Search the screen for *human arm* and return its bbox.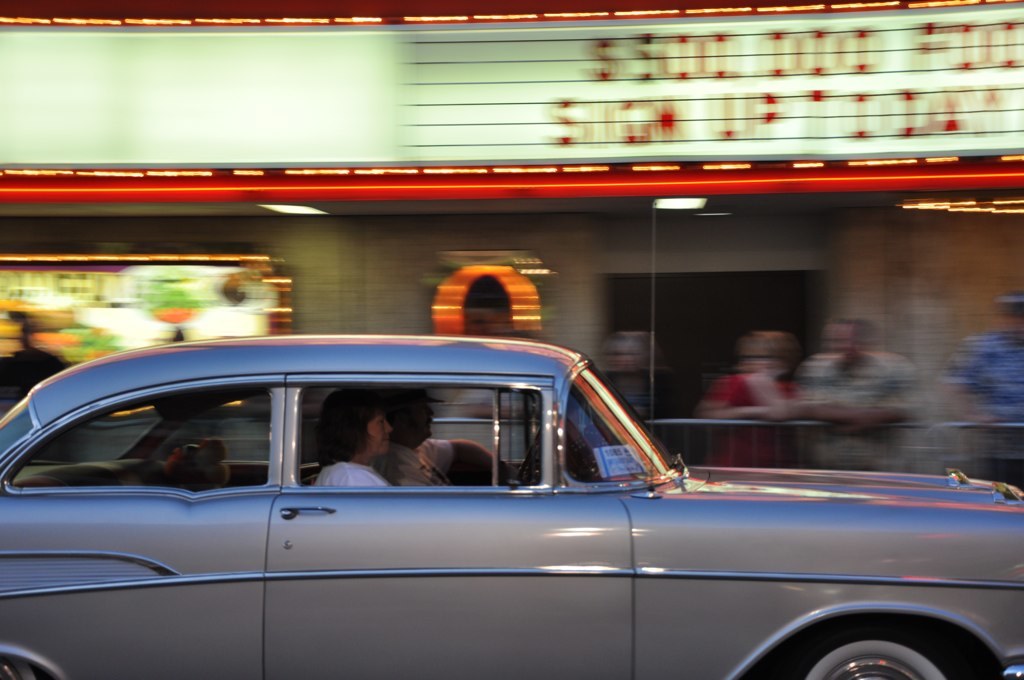
Found: bbox=(415, 441, 504, 472).
